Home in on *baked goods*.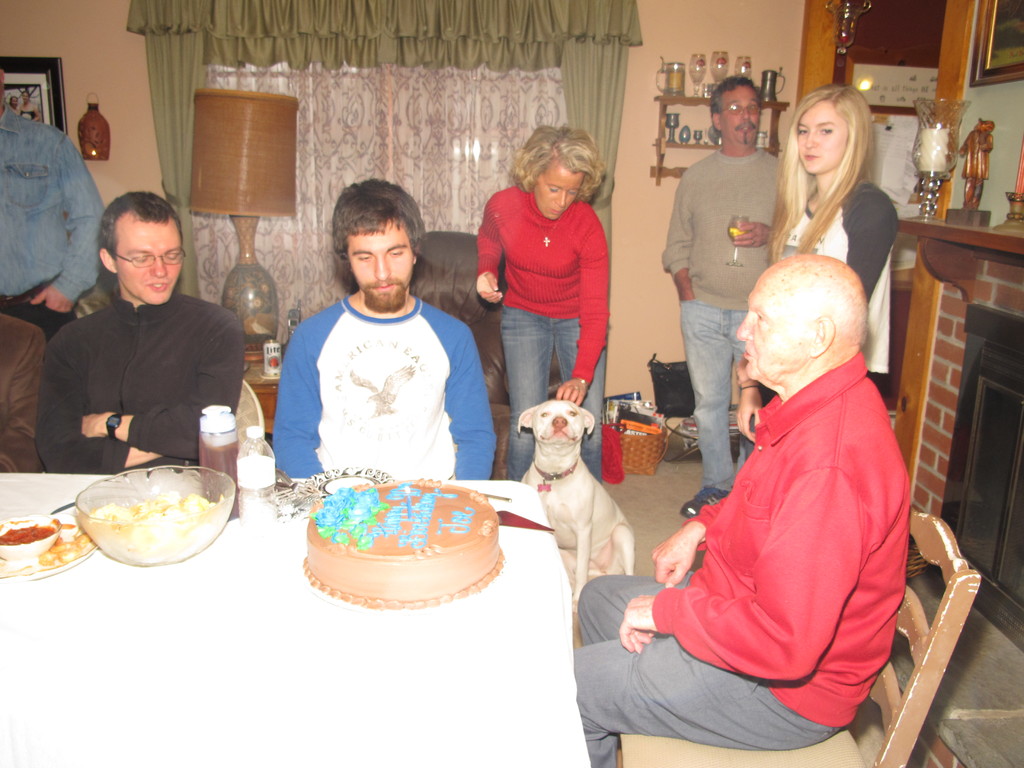
Homed in at {"left": 305, "top": 475, "right": 507, "bottom": 612}.
